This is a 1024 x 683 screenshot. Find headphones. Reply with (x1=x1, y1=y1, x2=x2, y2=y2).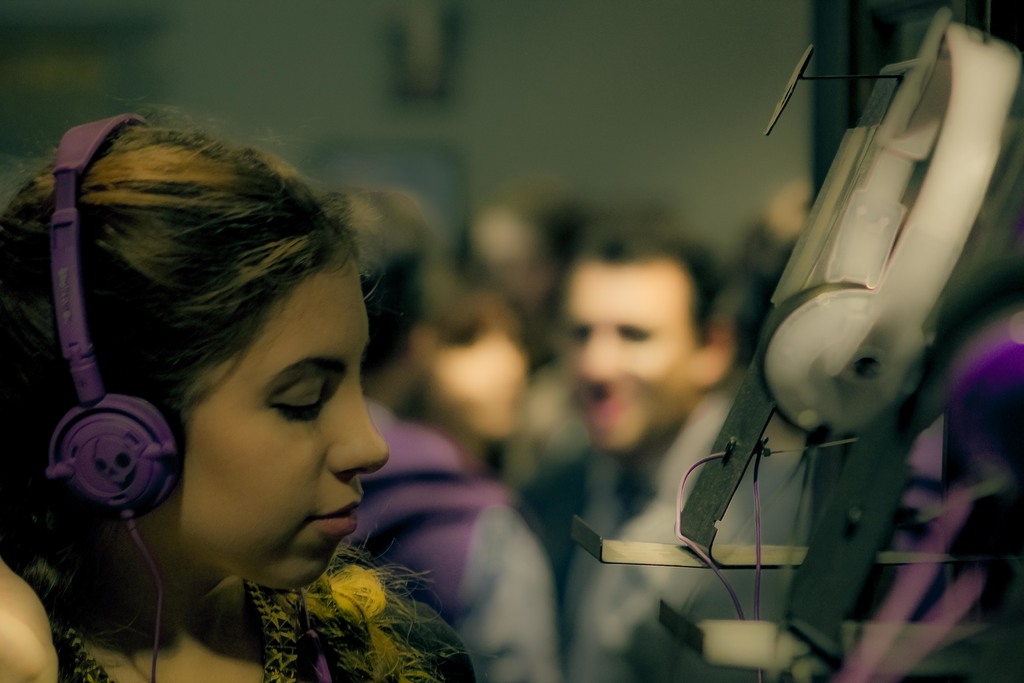
(x1=758, y1=19, x2=1020, y2=445).
